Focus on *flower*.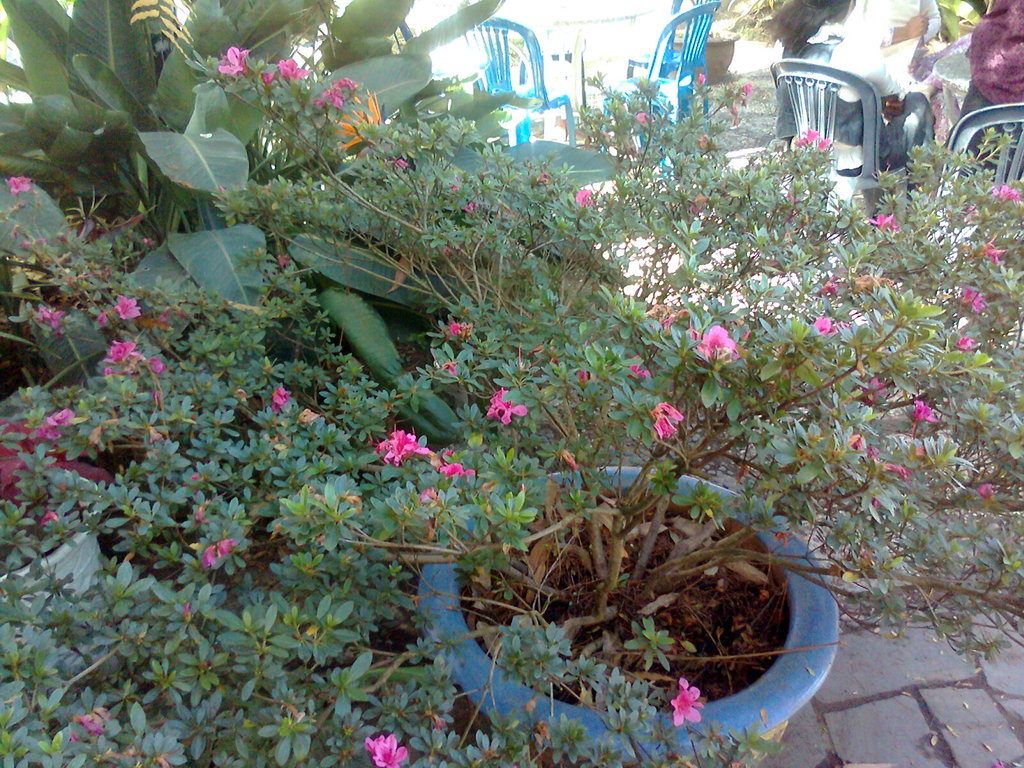
Focused at region(861, 374, 882, 404).
